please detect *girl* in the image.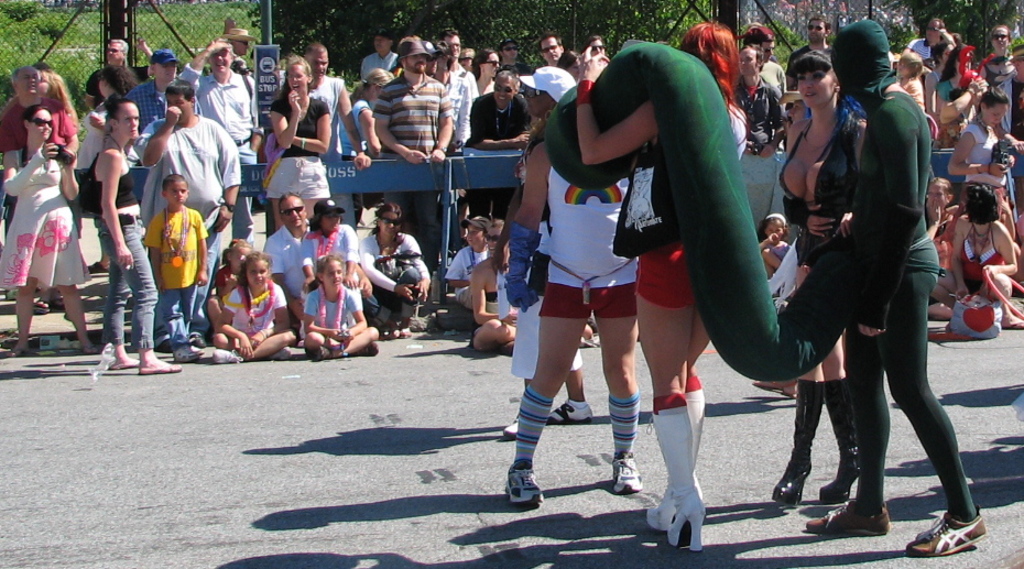
detection(932, 186, 1020, 308).
